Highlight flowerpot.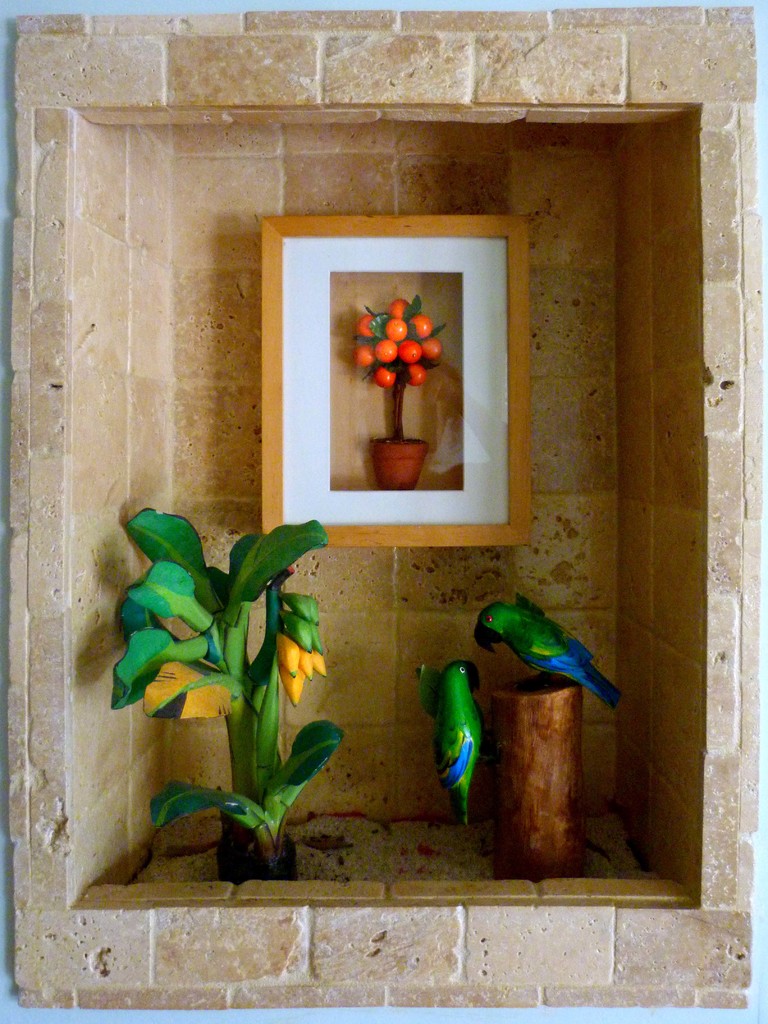
Highlighted region: (left=371, top=437, right=427, bottom=492).
